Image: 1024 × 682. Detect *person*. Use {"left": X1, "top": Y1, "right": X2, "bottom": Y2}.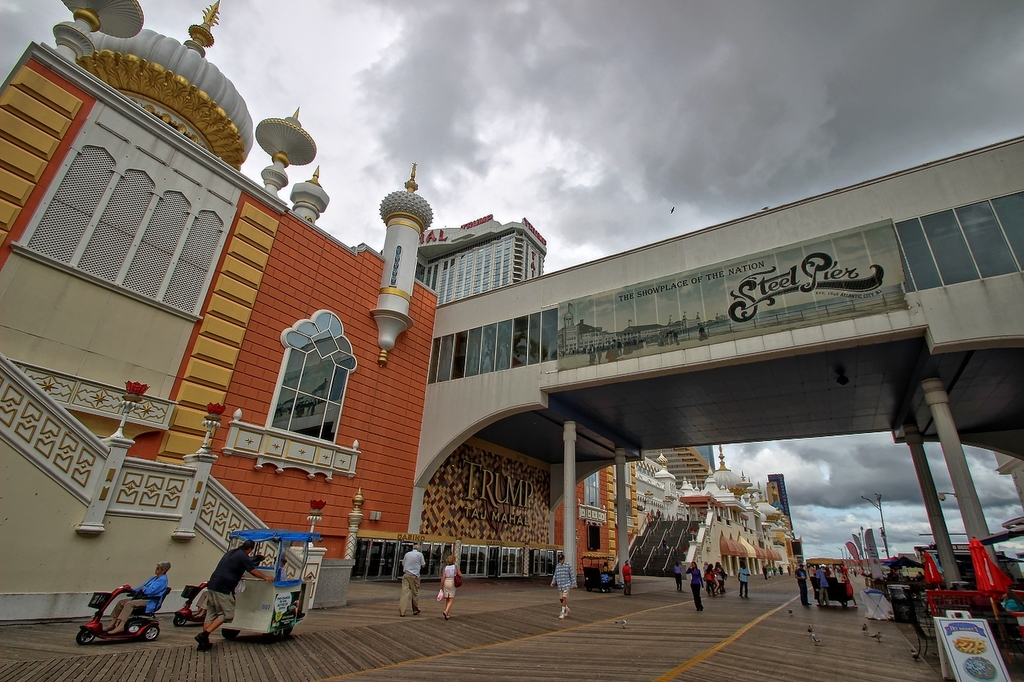
{"left": 86, "top": 562, "right": 172, "bottom": 653}.
